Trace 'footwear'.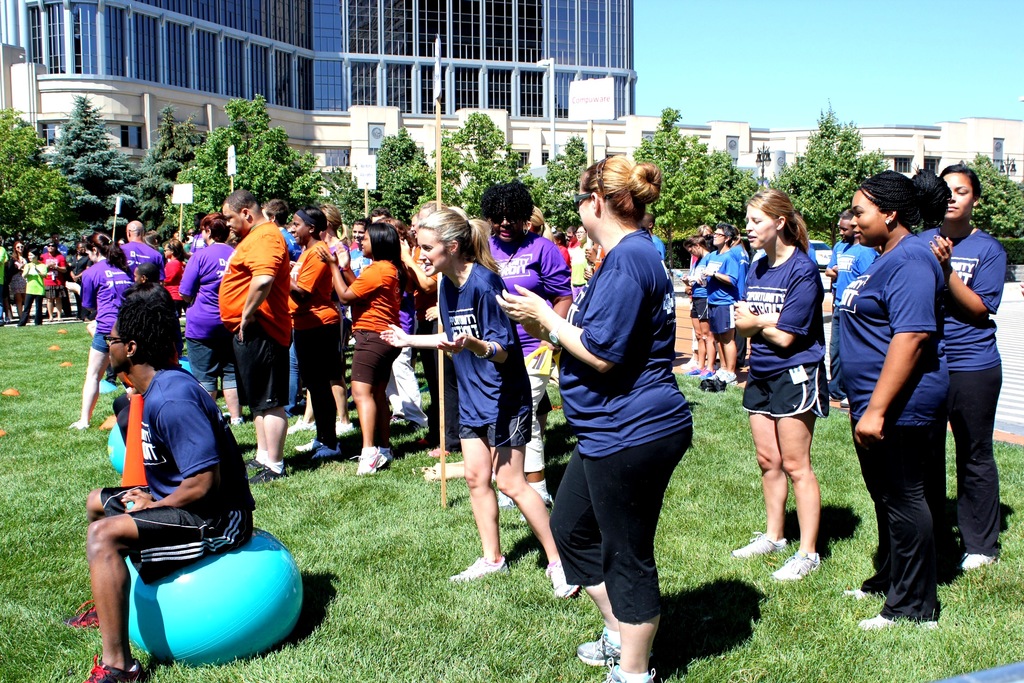
Traced to box(709, 368, 721, 378).
